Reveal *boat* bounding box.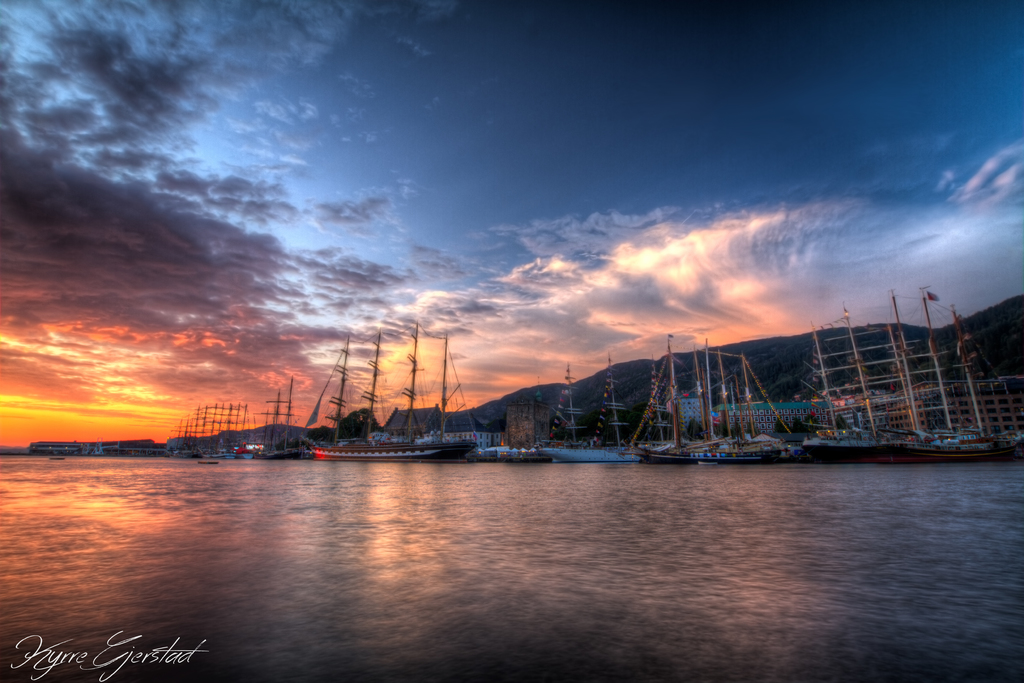
Revealed: (84, 442, 88, 454).
